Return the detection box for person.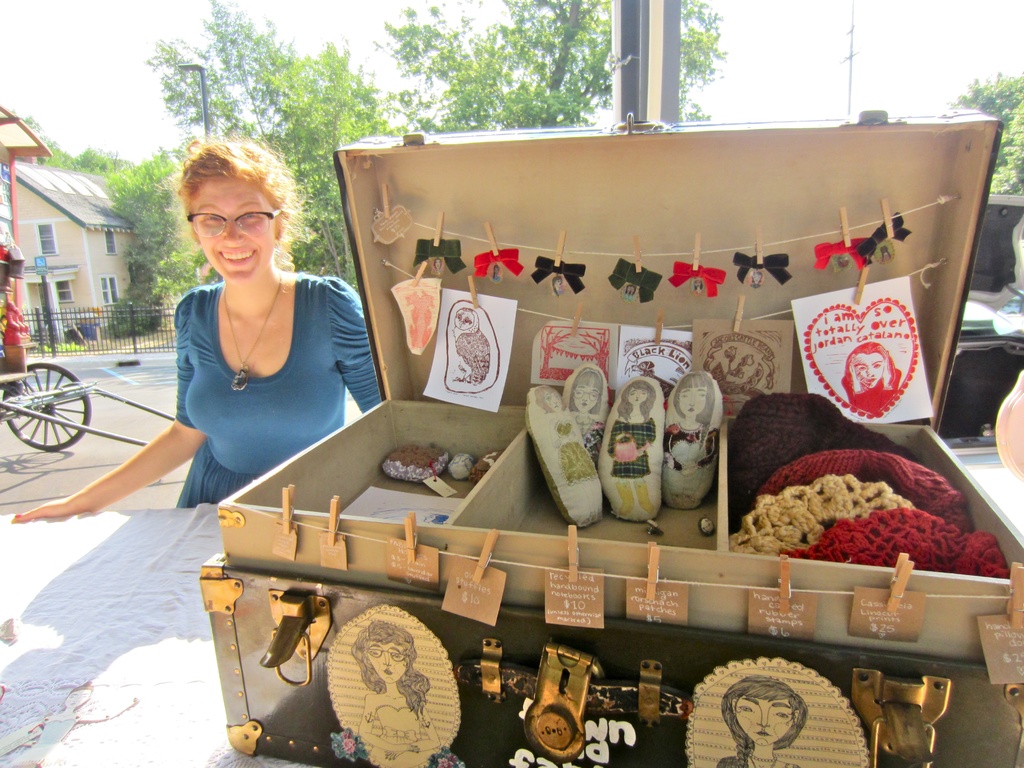
x1=552, y1=276, x2=566, y2=298.
